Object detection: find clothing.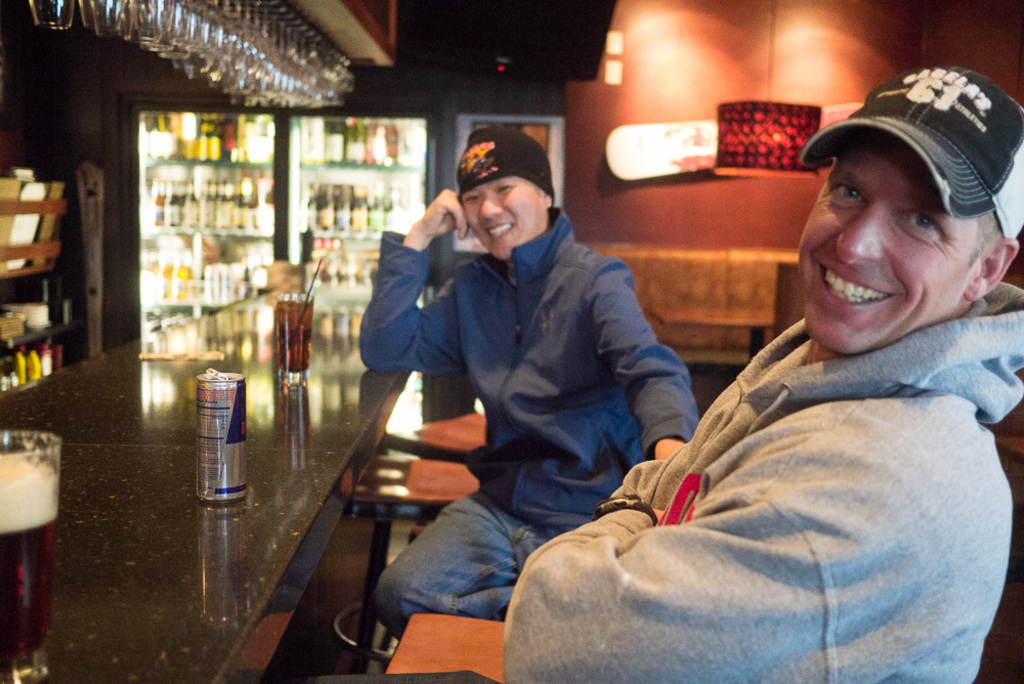
[360,203,702,642].
